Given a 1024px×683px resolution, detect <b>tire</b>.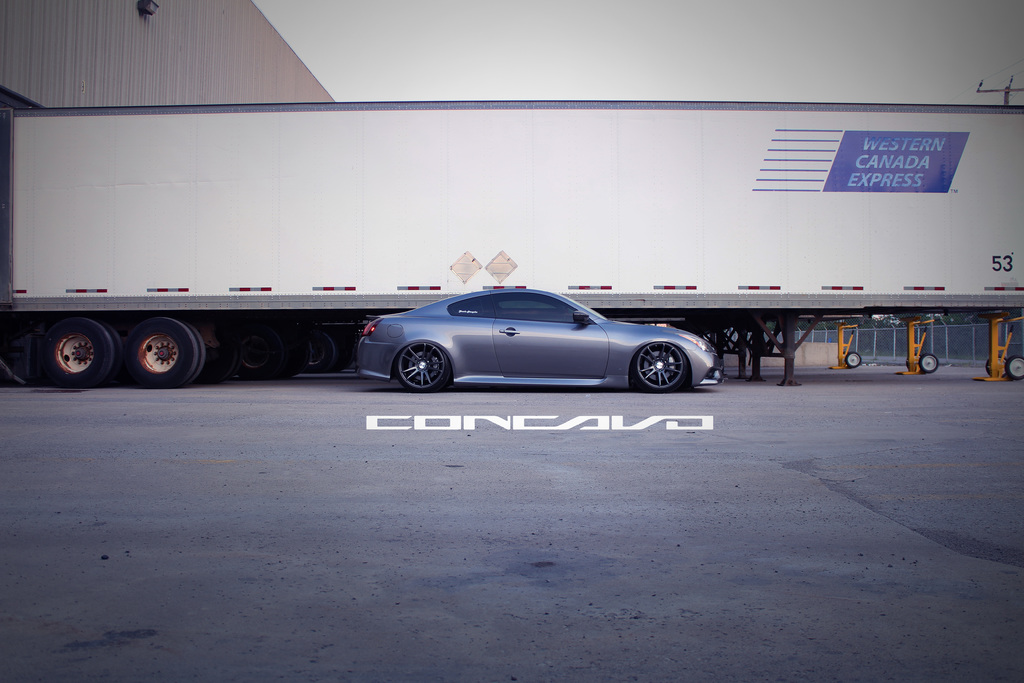
[845, 350, 863, 366].
